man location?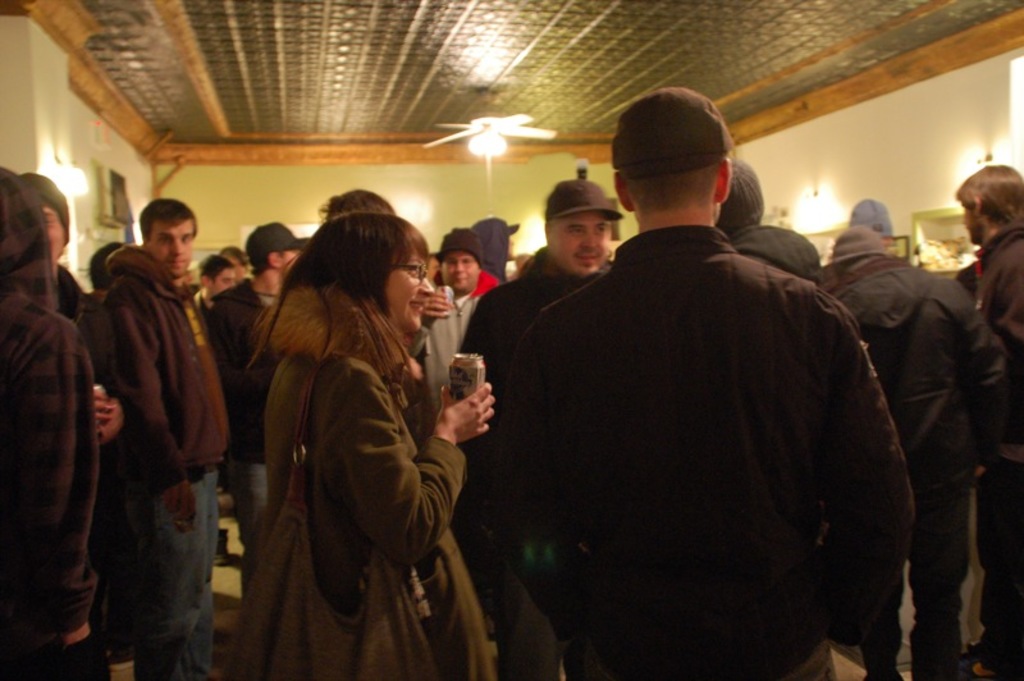
(x1=449, y1=178, x2=622, y2=680)
